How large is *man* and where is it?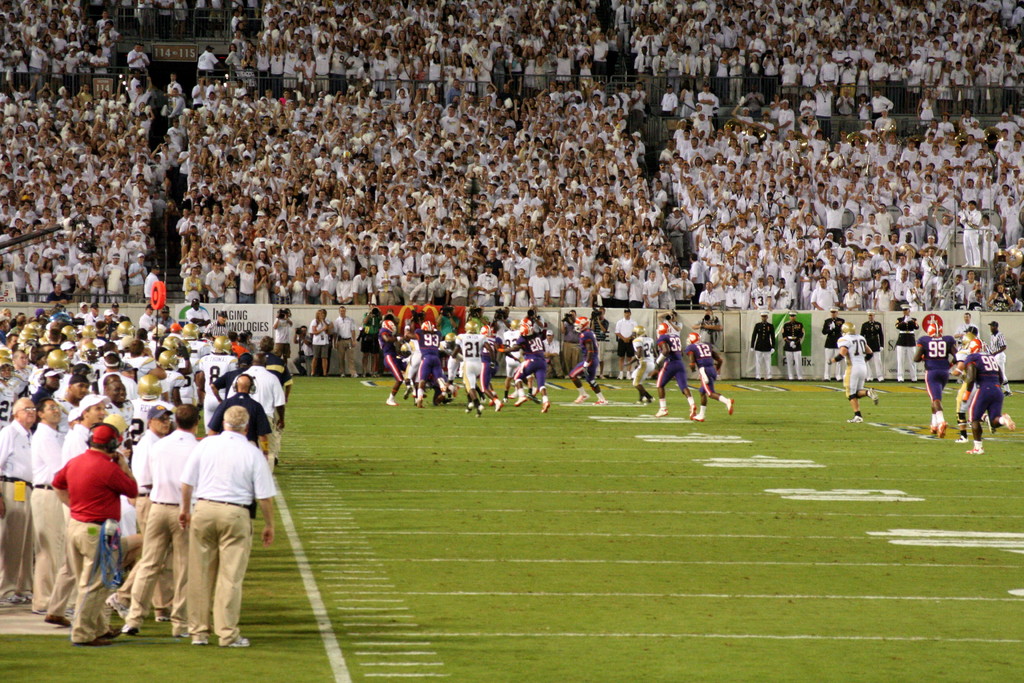
Bounding box: (540,331,564,384).
